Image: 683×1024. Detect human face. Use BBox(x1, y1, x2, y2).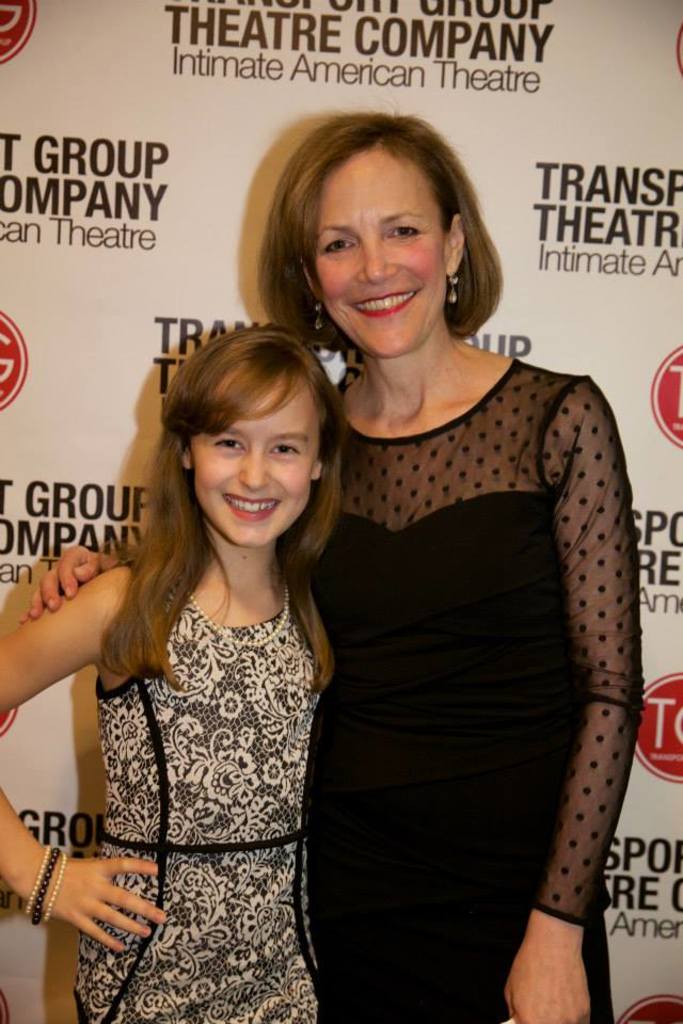
BBox(190, 369, 318, 547).
